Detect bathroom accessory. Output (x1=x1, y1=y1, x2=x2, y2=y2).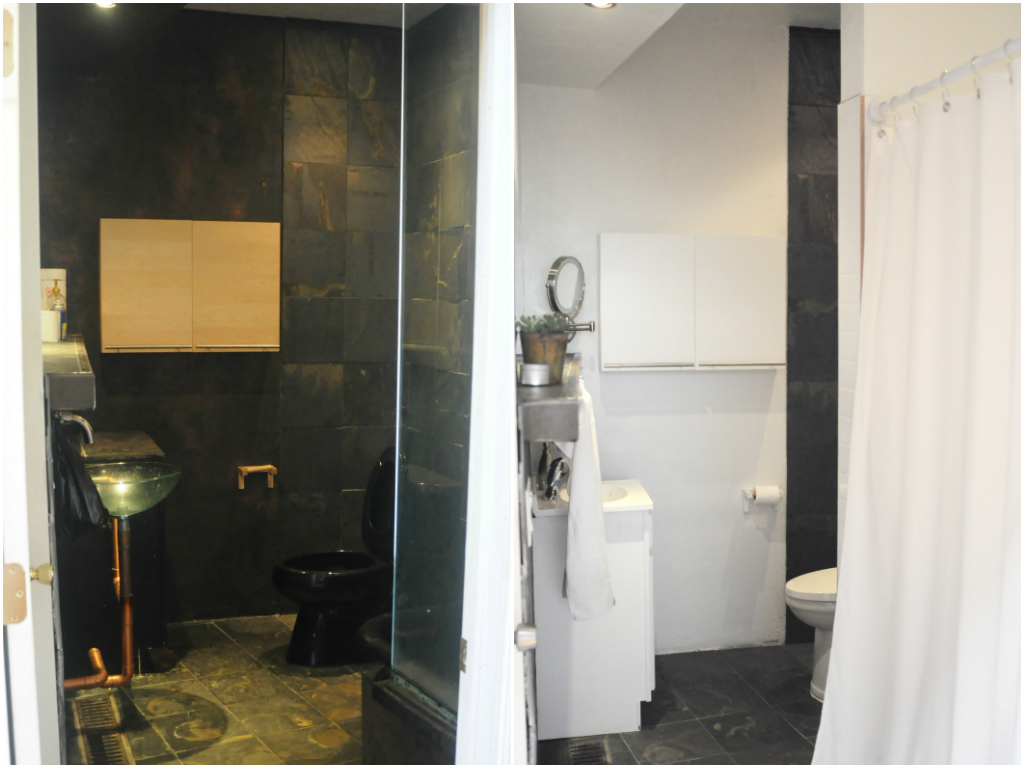
(x1=46, y1=416, x2=184, y2=727).
